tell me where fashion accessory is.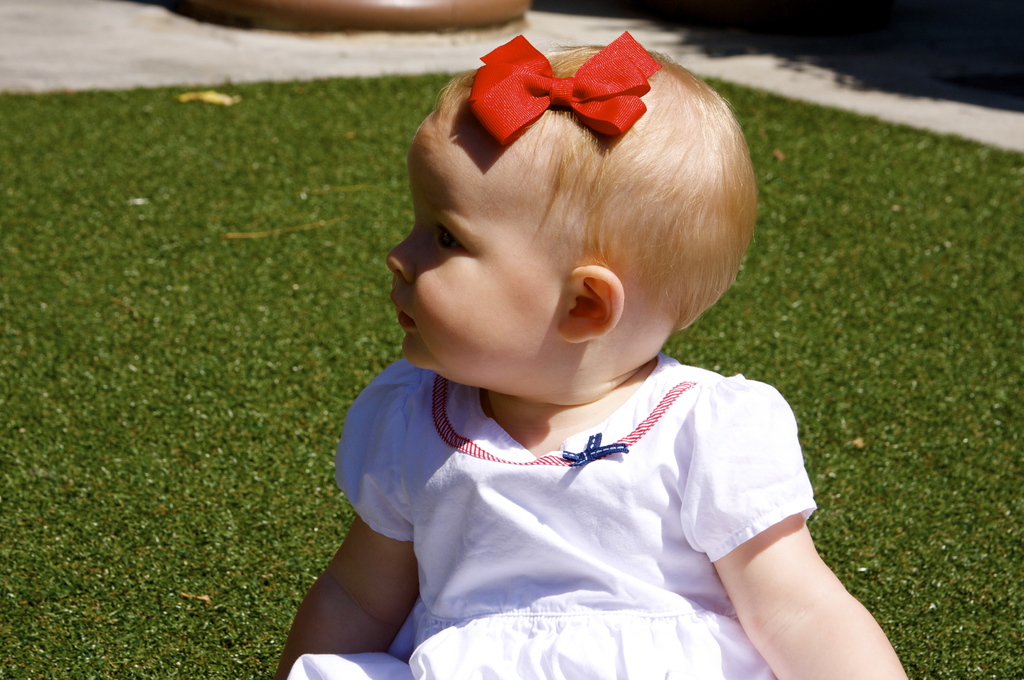
fashion accessory is at left=557, top=429, right=628, bottom=467.
